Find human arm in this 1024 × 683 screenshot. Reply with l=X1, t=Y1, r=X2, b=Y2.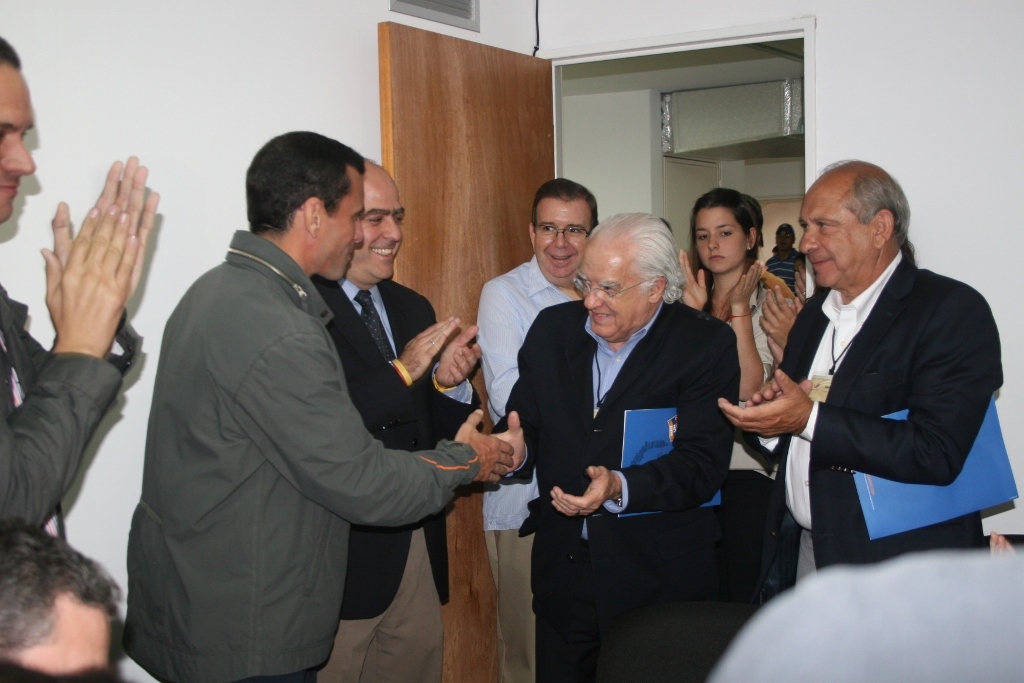
l=470, t=277, r=527, b=413.
